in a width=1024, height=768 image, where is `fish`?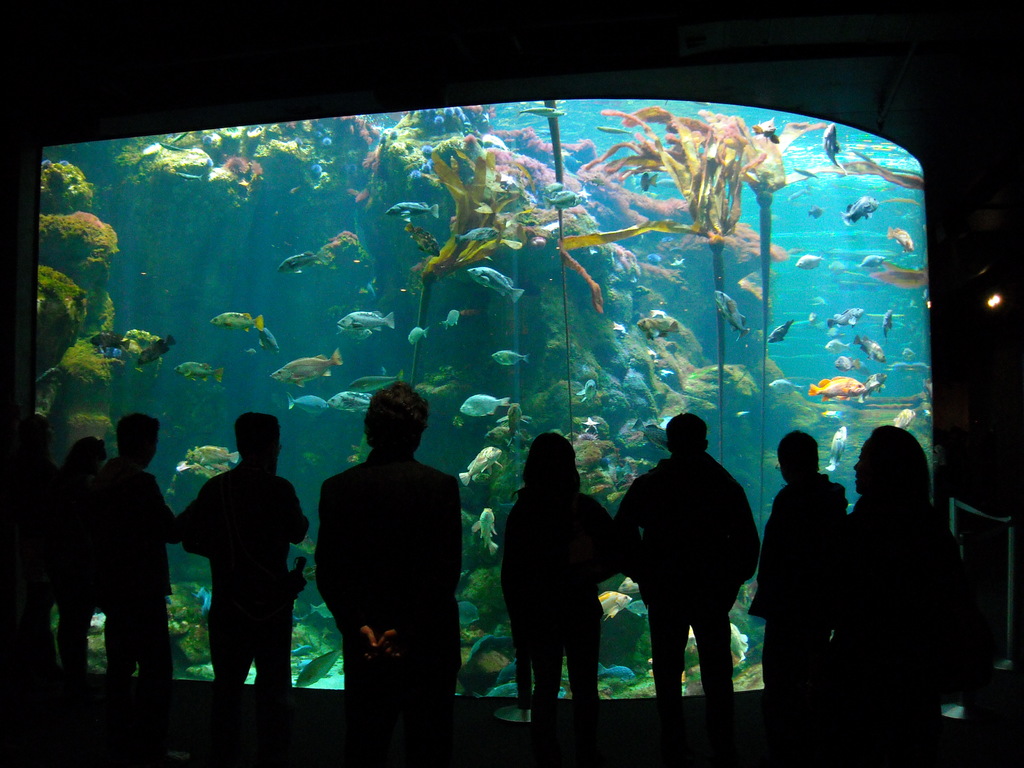
[767,374,794,392].
